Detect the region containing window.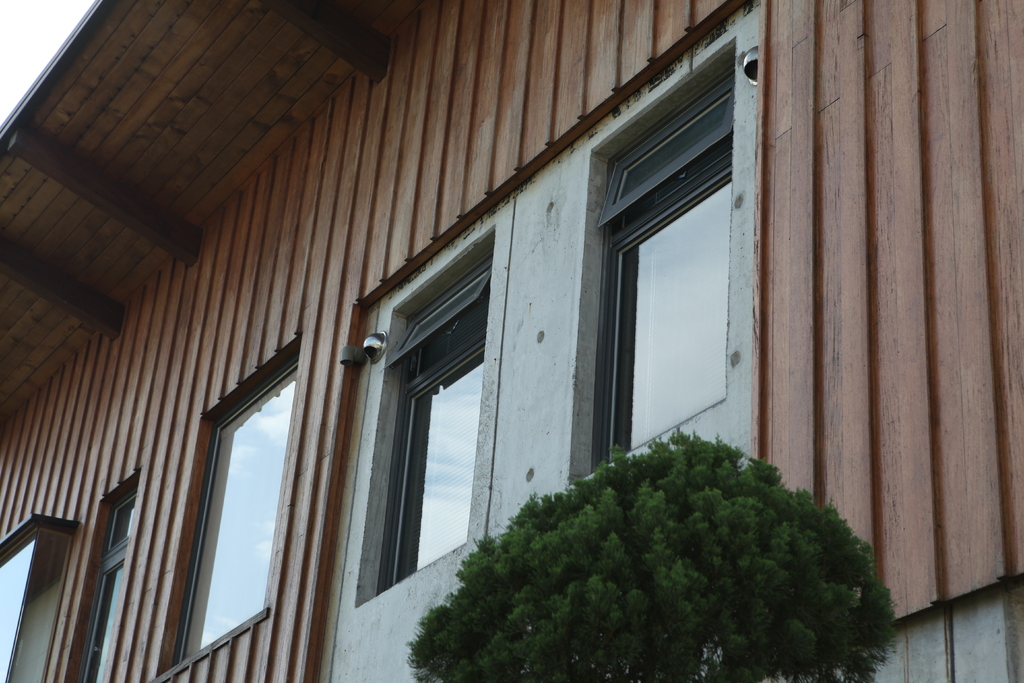
l=369, t=252, r=490, b=598.
